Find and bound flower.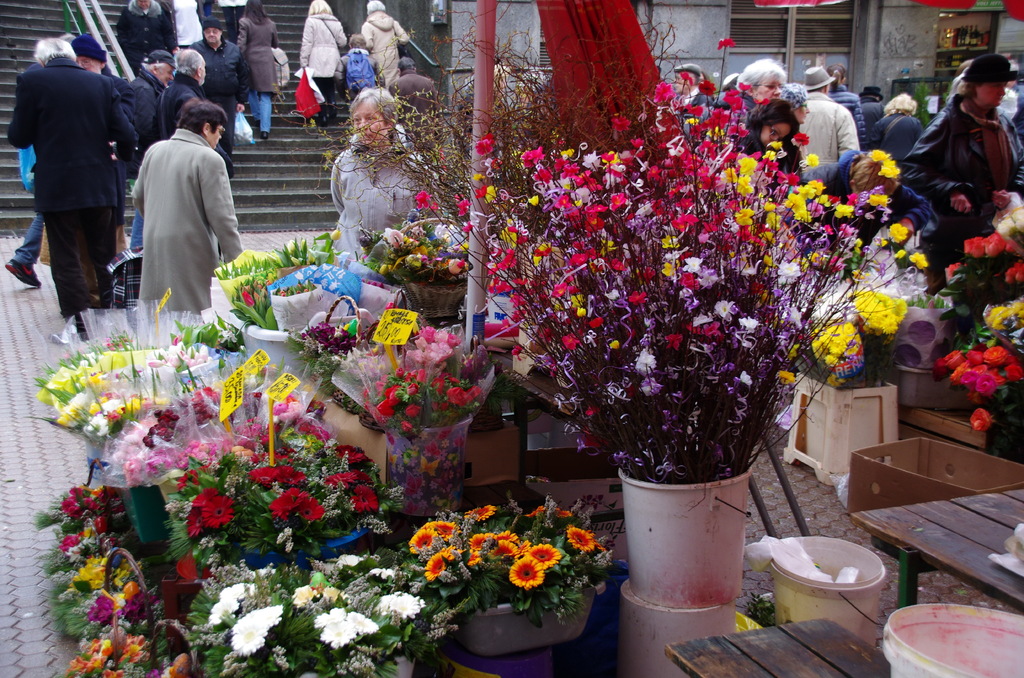
Bound: <region>206, 586, 235, 626</region>.
